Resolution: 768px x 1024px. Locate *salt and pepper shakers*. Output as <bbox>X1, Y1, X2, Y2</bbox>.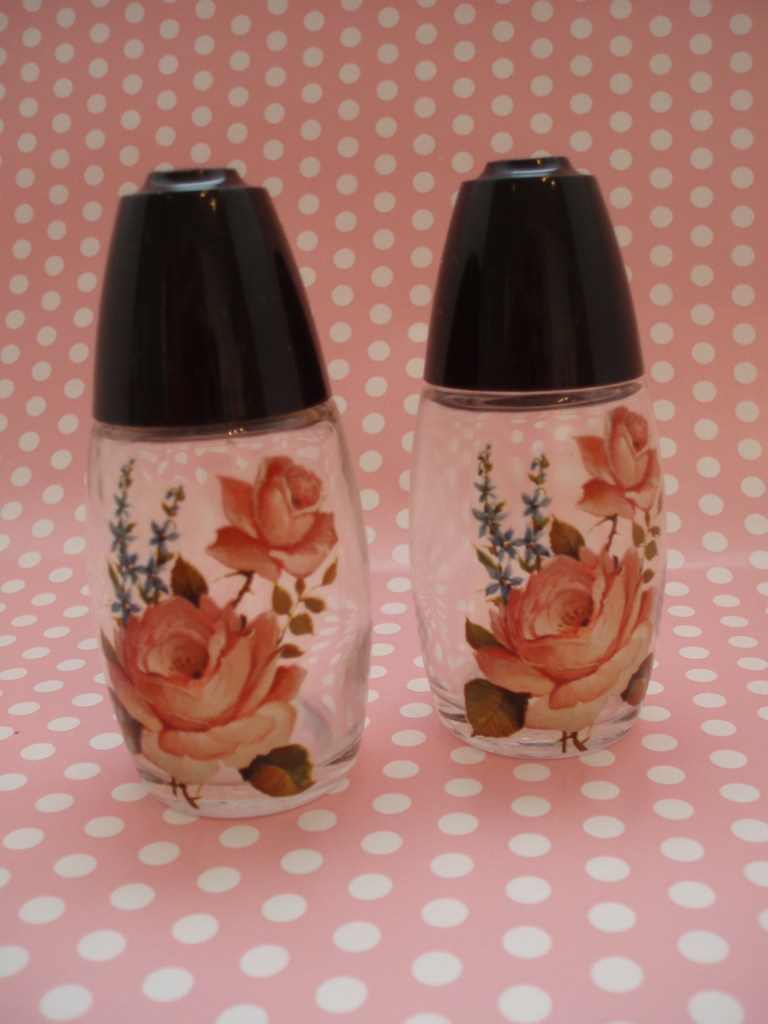
<bbox>102, 171, 370, 820</bbox>.
